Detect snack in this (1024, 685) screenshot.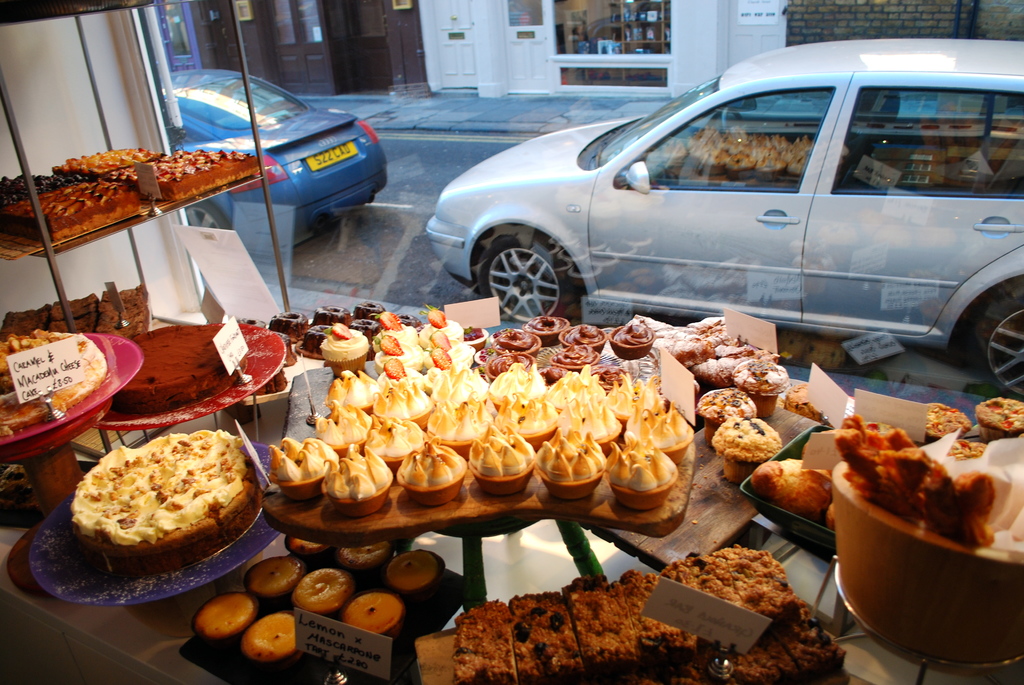
Detection: x1=357 y1=320 x2=378 y2=345.
